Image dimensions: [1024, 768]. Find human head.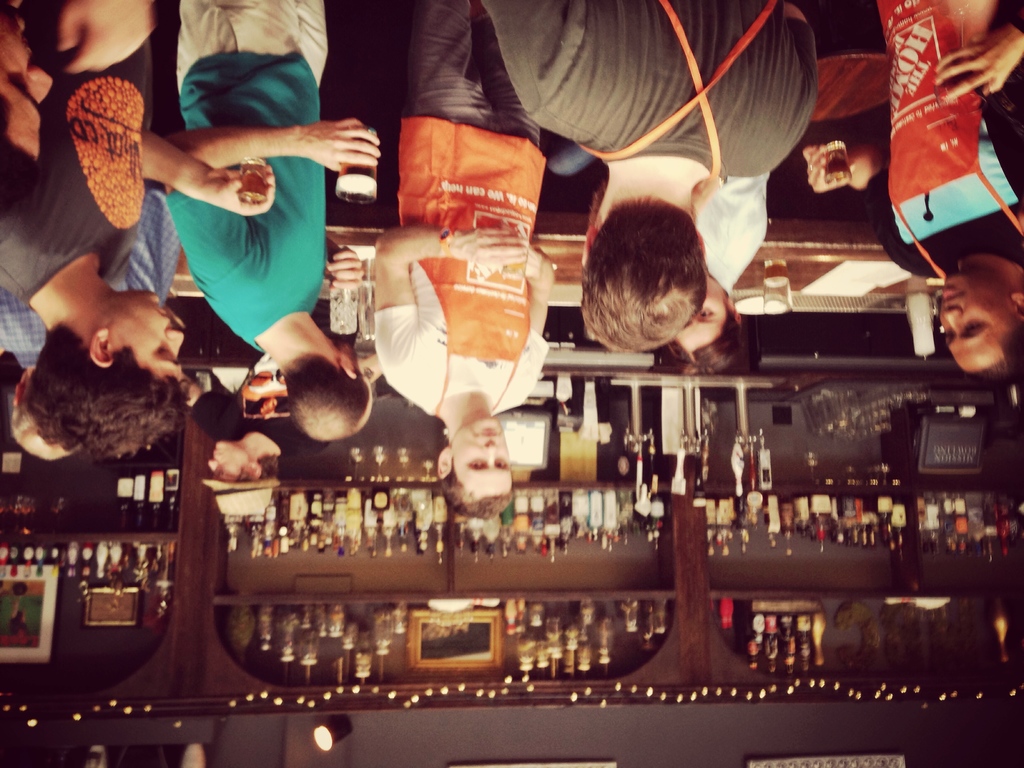
[280, 326, 371, 438].
